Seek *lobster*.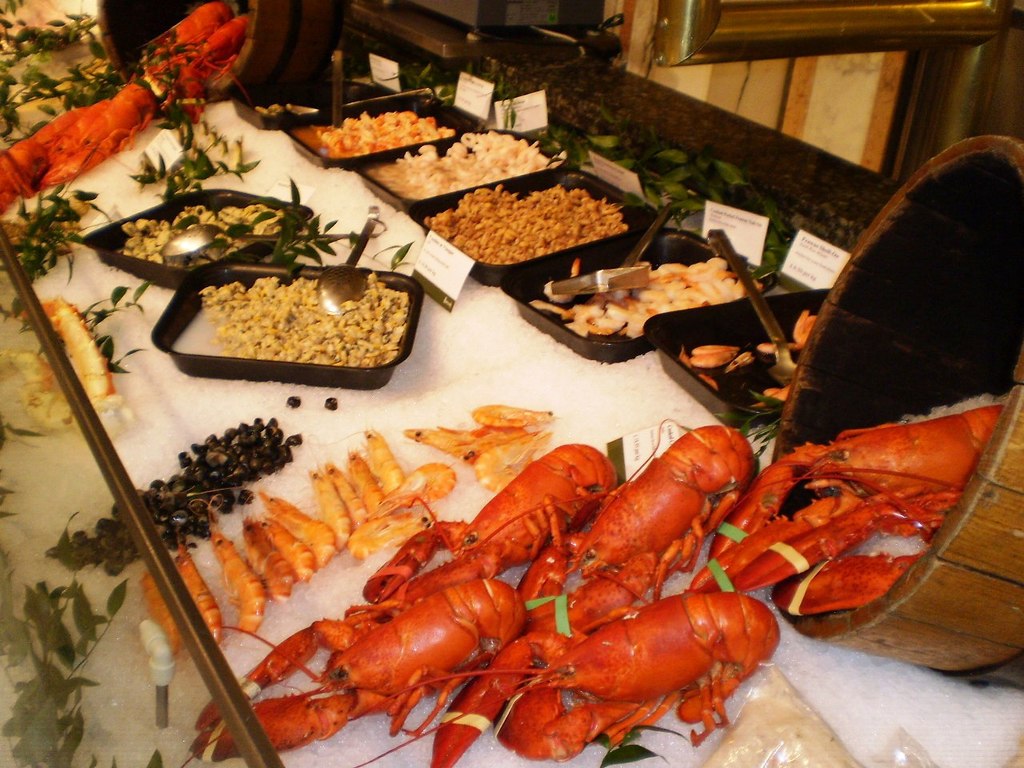
select_region(434, 584, 792, 767).
